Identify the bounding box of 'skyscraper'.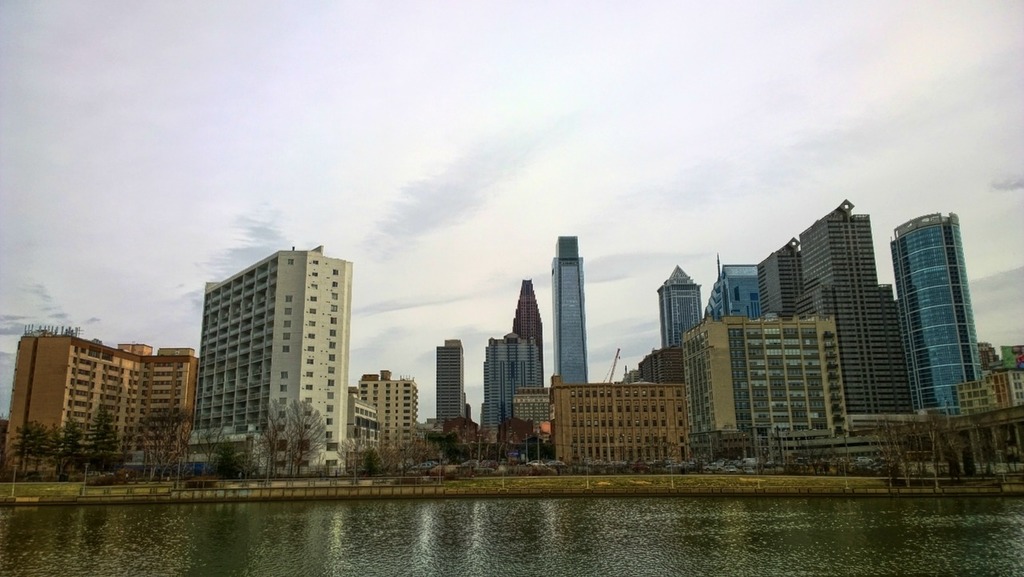
555:235:590:383.
